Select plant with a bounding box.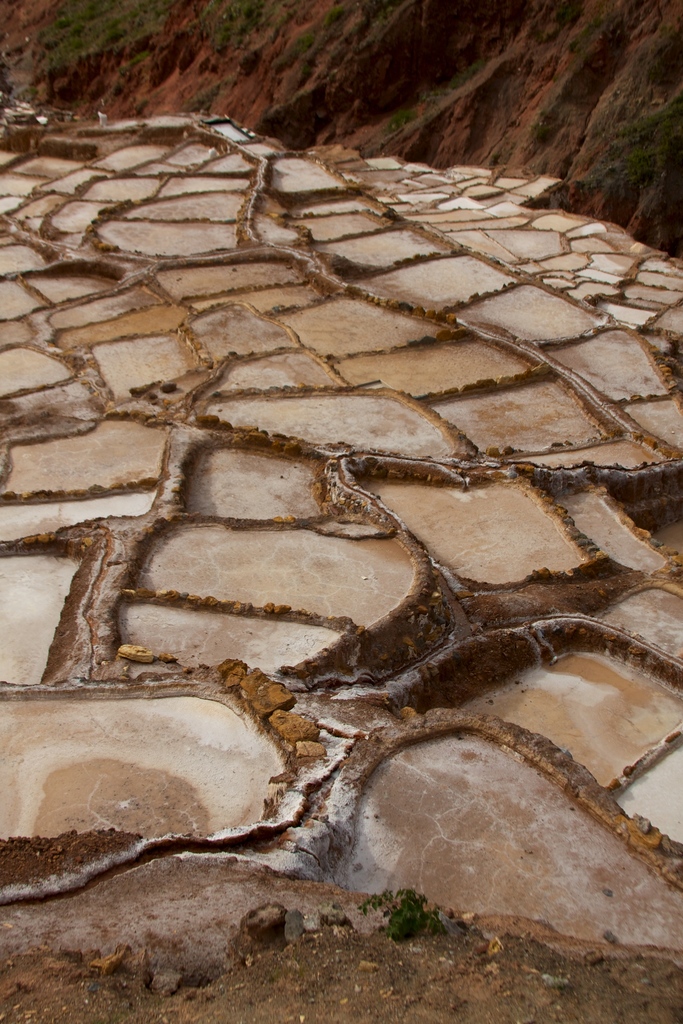
detection(174, 24, 190, 35).
